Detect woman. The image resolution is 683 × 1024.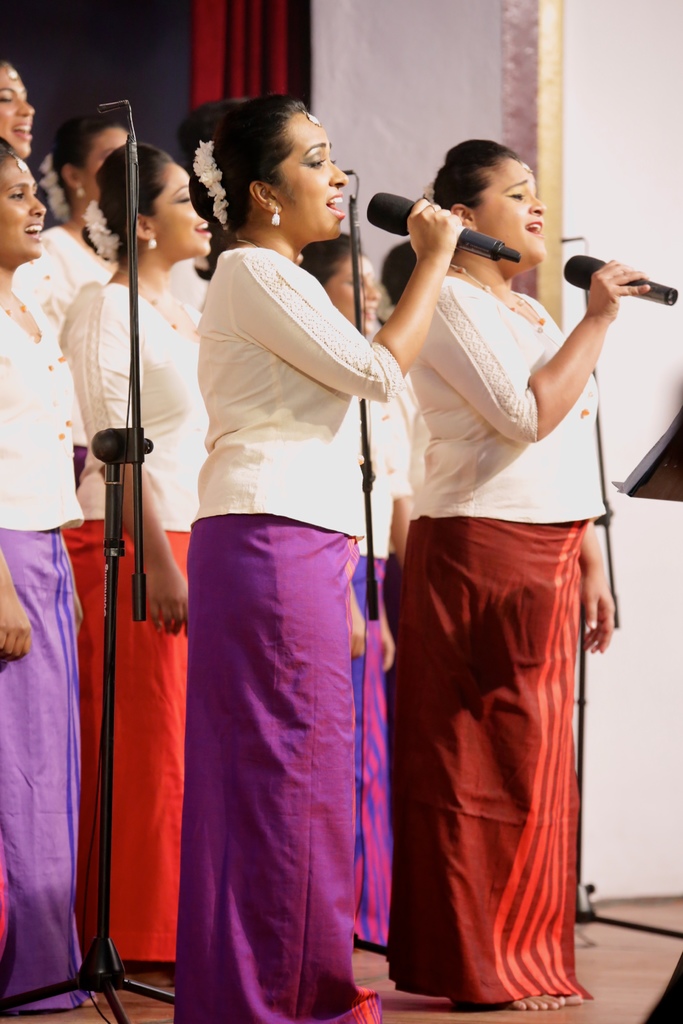
(x1=167, y1=99, x2=470, y2=1022).
